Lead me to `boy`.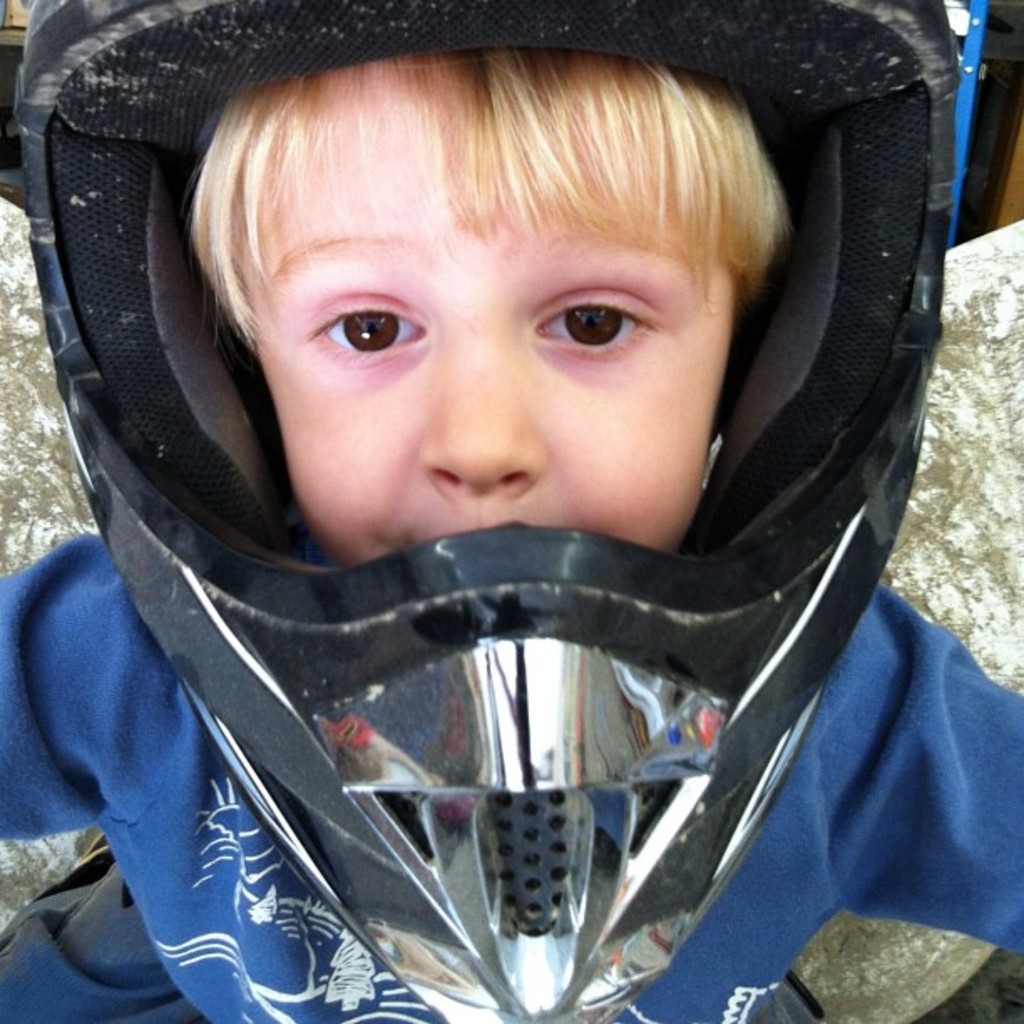
Lead to [left=0, top=0, right=1023, bottom=1023].
